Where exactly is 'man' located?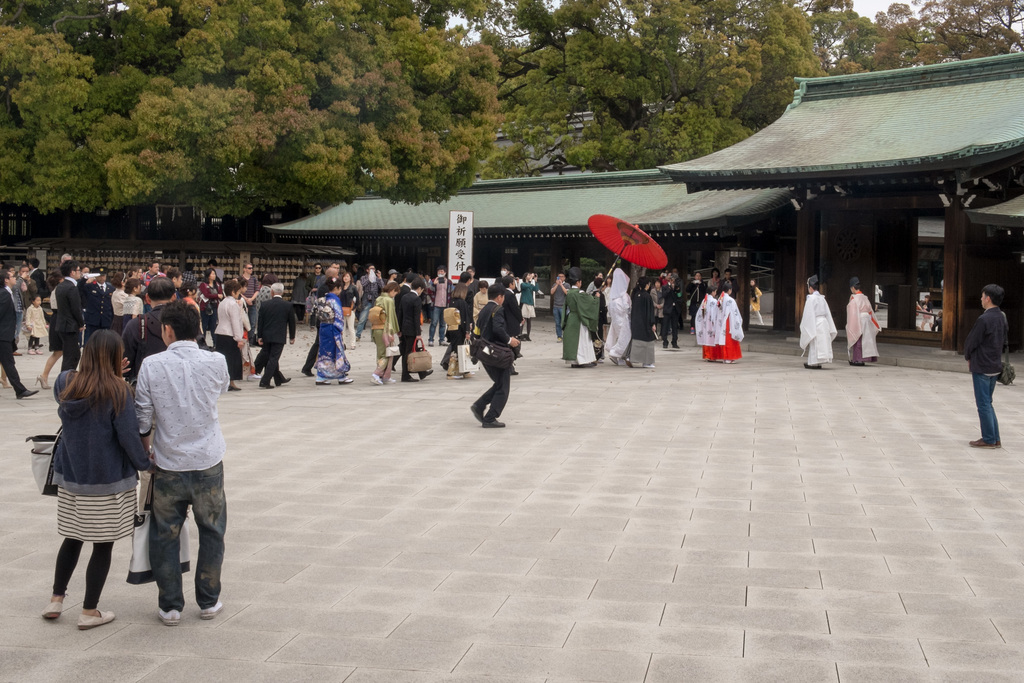
Its bounding box is <region>114, 270, 189, 508</region>.
